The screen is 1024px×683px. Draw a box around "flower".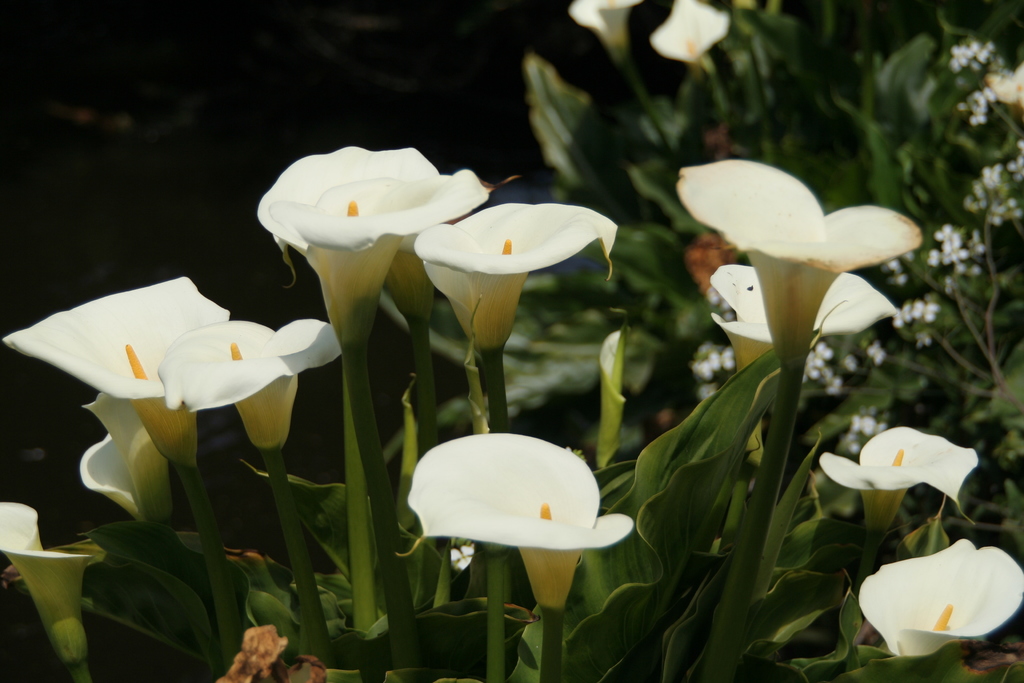
region(673, 158, 920, 370).
